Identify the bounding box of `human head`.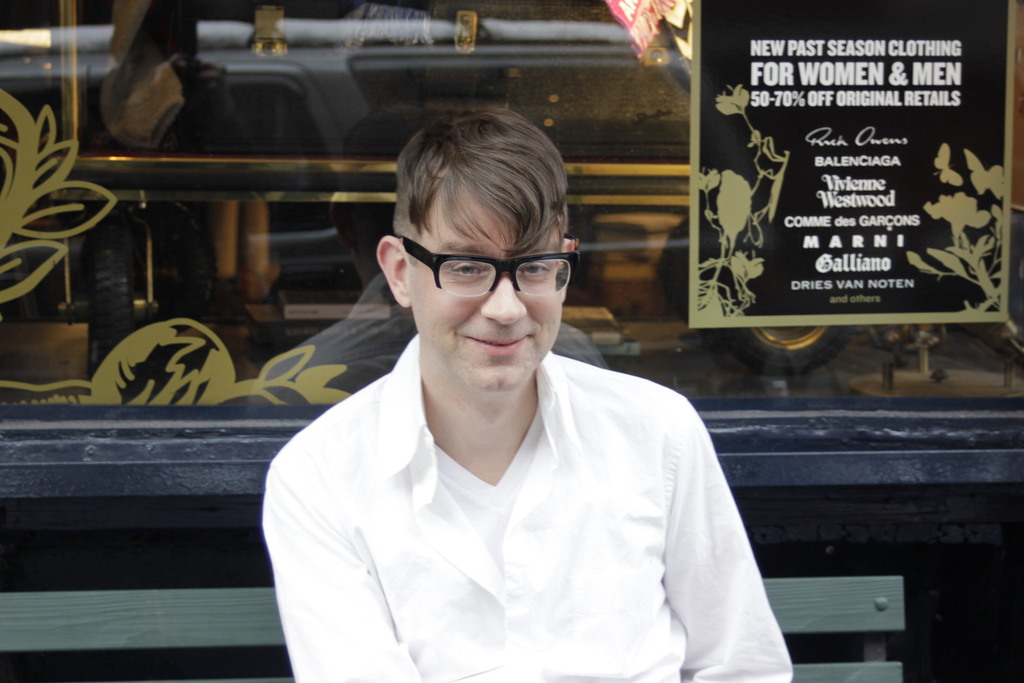
l=372, t=173, r=589, b=377.
